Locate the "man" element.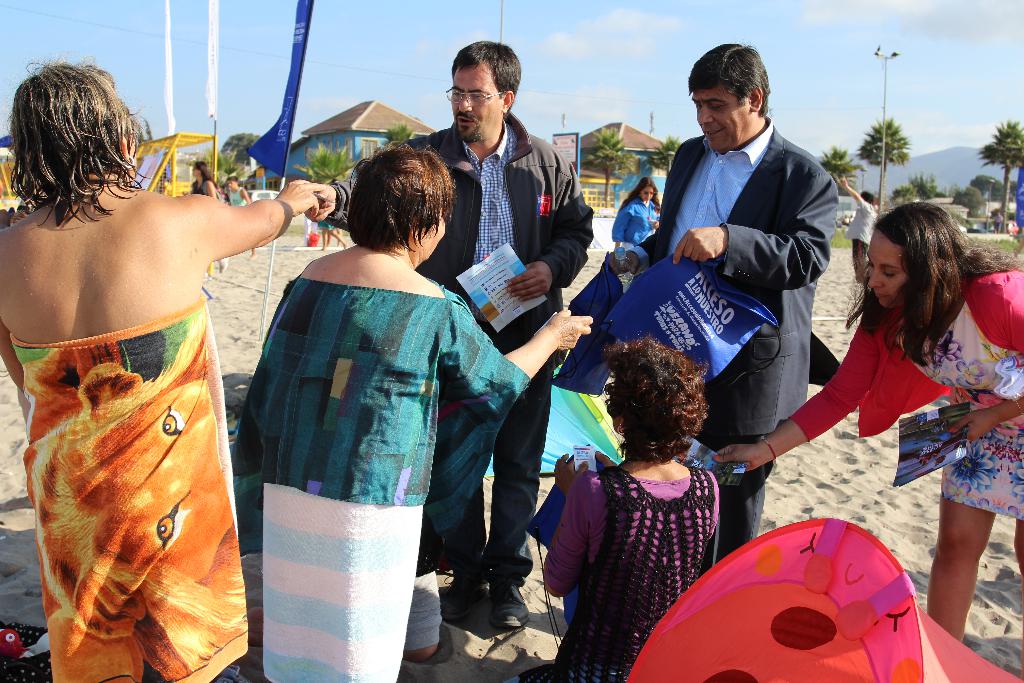
Element bbox: [left=838, top=173, right=876, bottom=289].
